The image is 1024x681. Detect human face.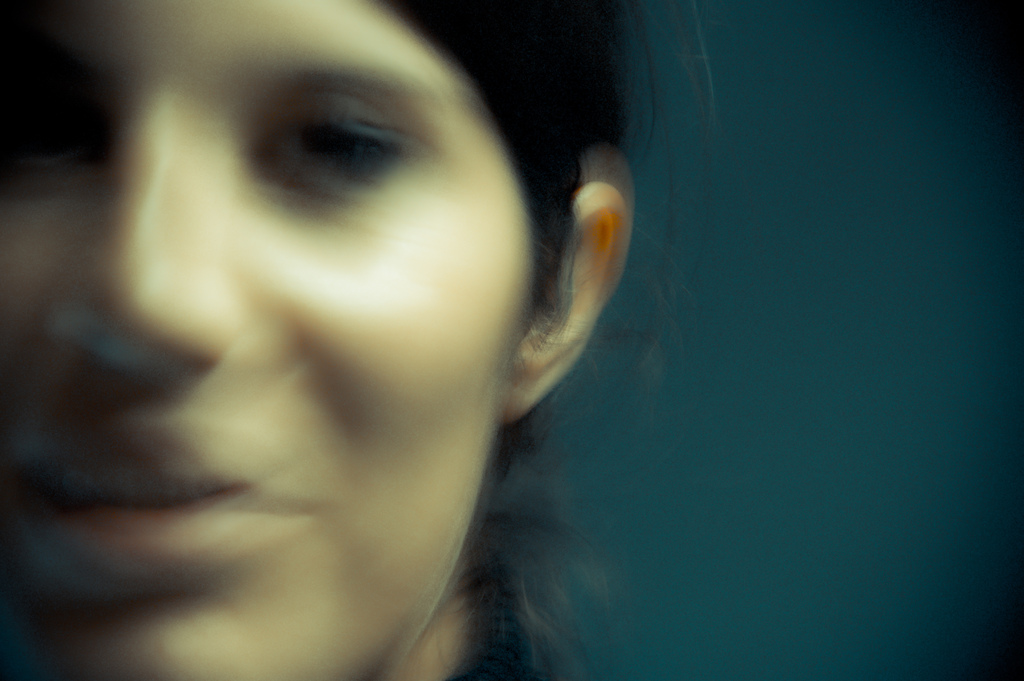
Detection: left=0, top=0, right=532, bottom=680.
